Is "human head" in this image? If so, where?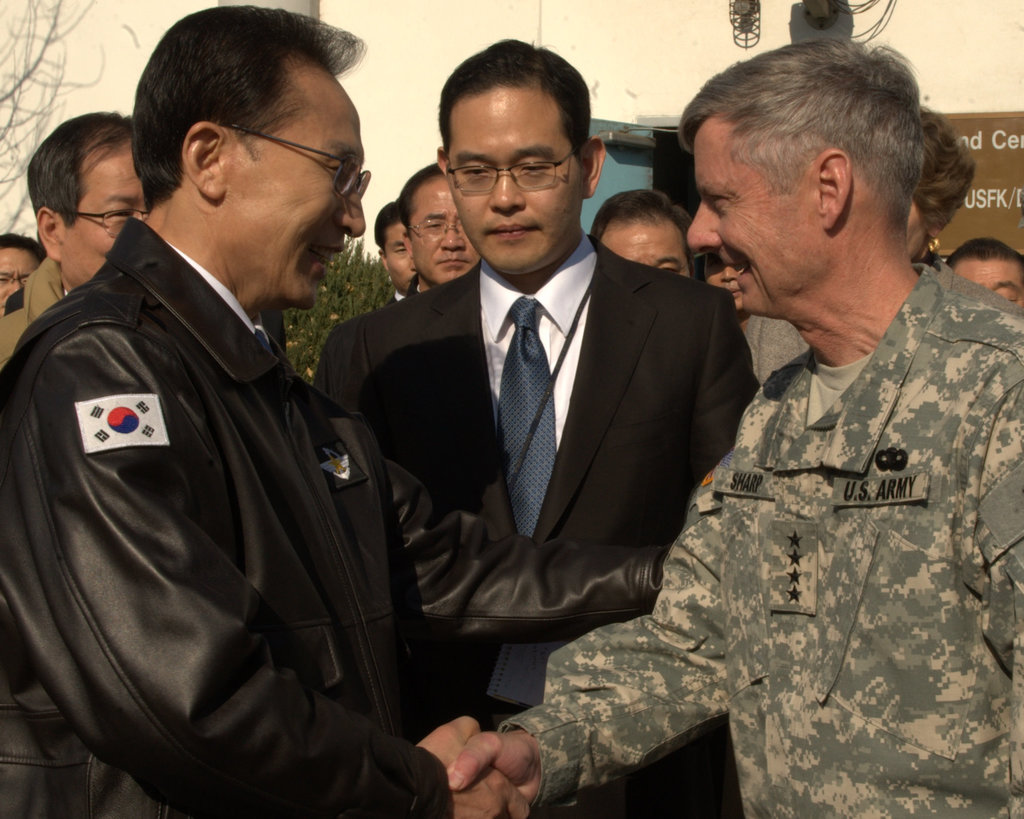
Yes, at 663:39:950:318.
